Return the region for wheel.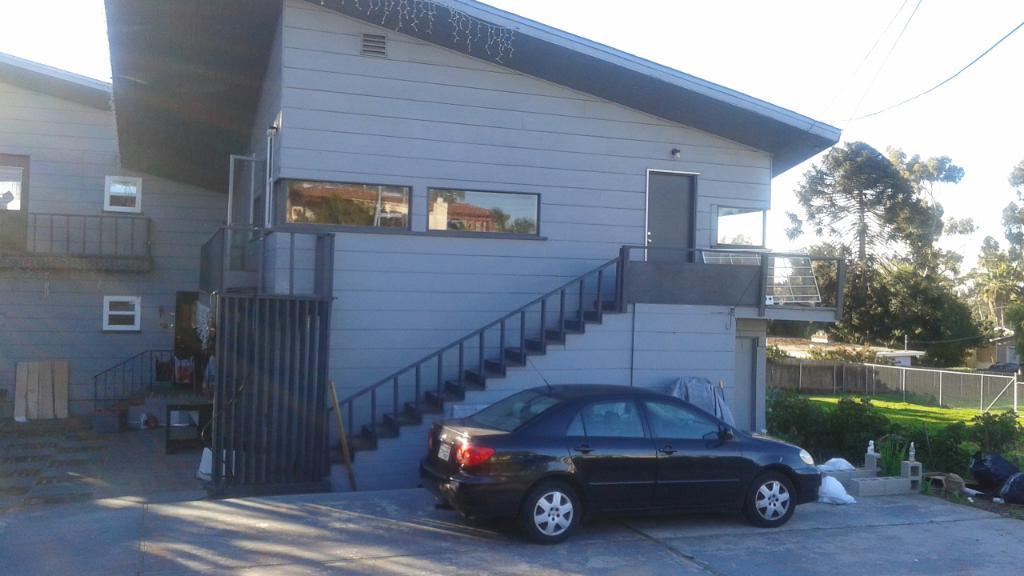
525, 481, 594, 543.
